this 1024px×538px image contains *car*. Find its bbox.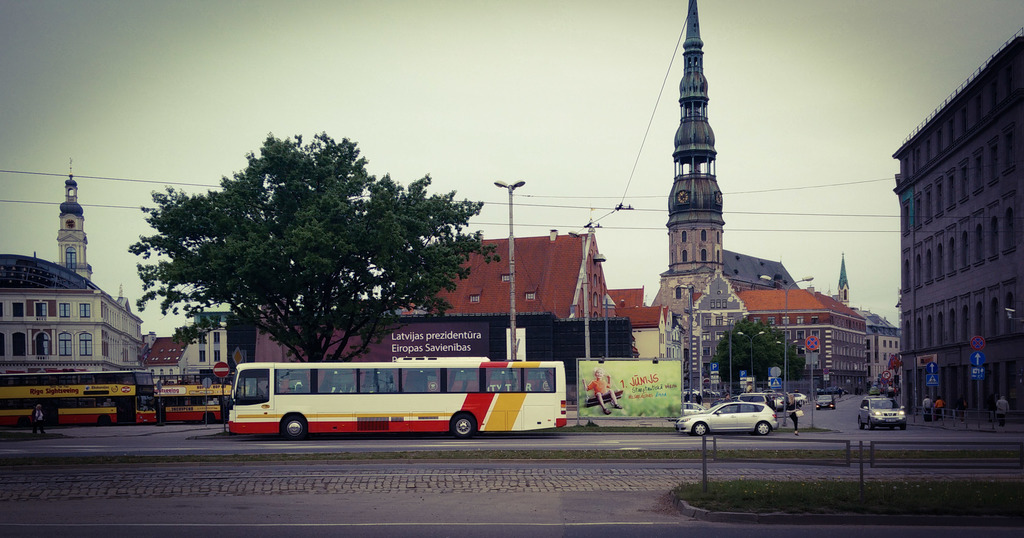
locate(855, 394, 910, 433).
